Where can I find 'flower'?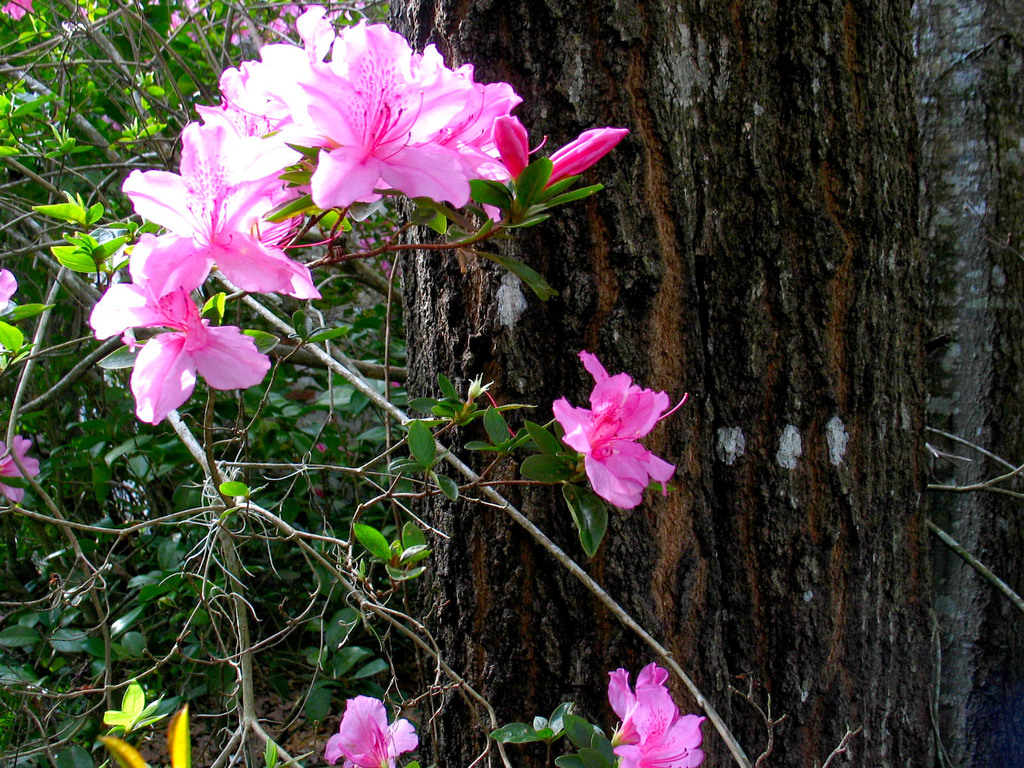
You can find it at 321/694/413/767.
